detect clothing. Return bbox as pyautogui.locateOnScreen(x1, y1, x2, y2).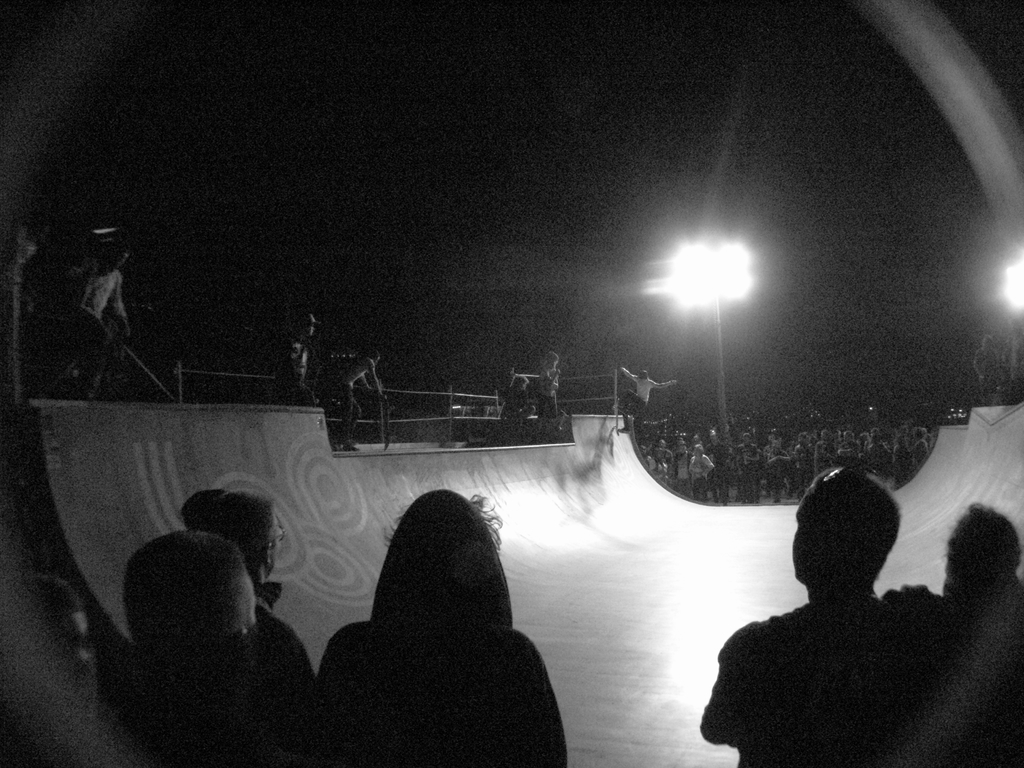
pyautogui.locateOnScreen(691, 601, 975, 767).
